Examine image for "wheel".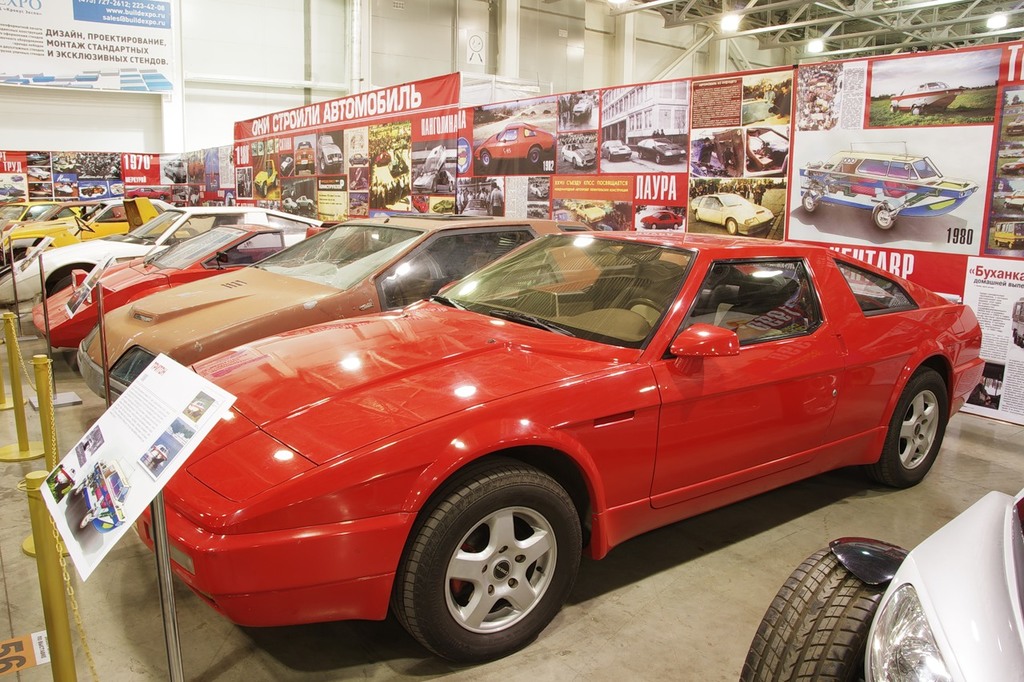
Examination result: l=799, t=191, r=814, b=213.
